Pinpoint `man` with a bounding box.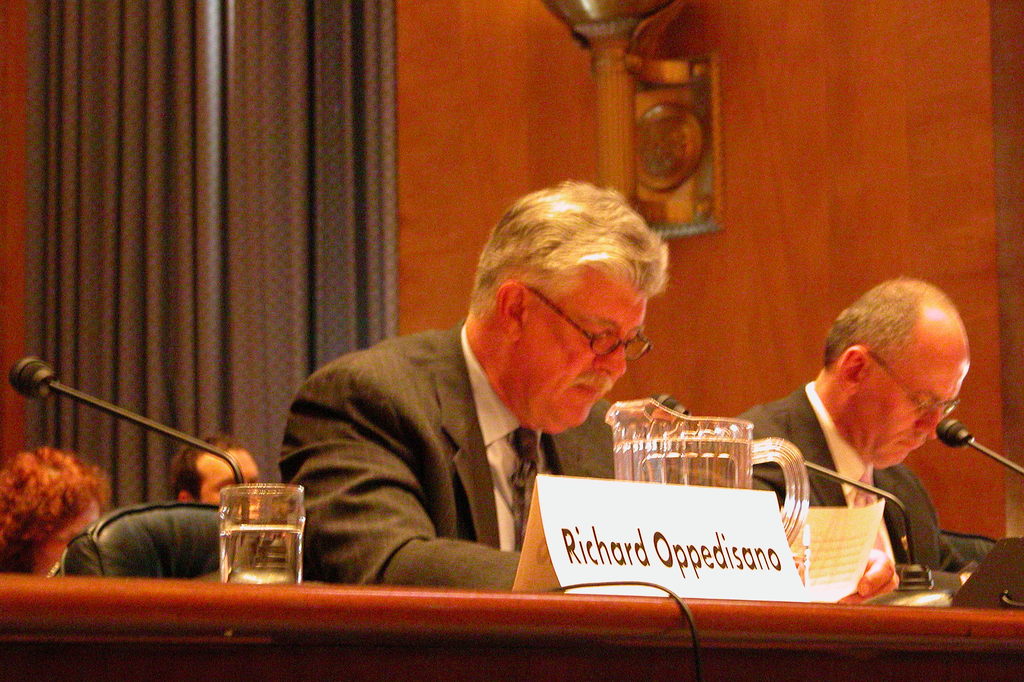
rect(173, 427, 259, 506).
